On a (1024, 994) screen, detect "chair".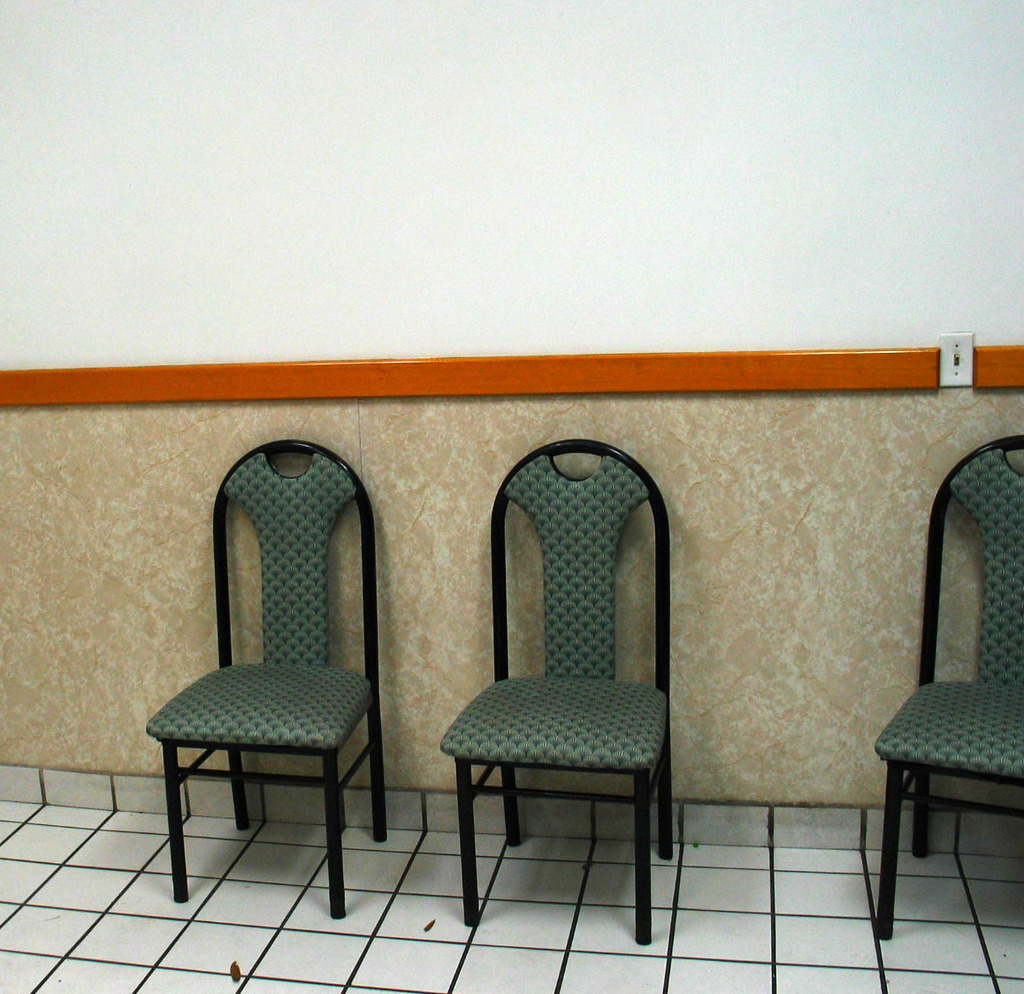
bbox(878, 428, 1023, 946).
